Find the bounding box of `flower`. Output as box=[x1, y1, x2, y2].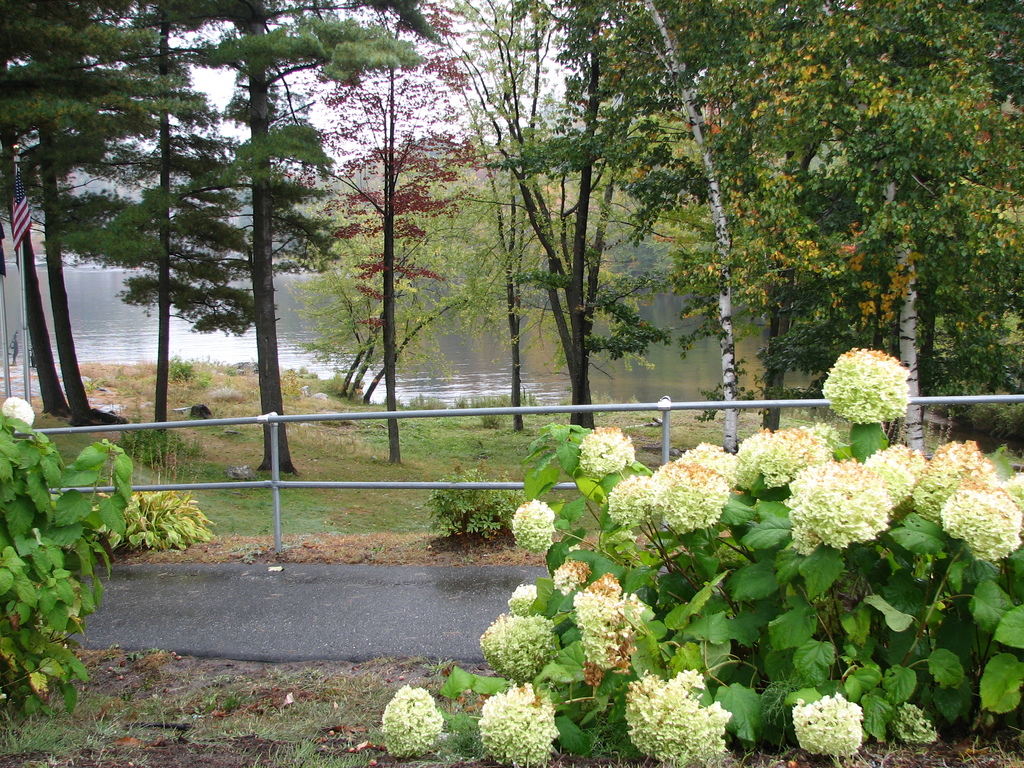
box=[620, 669, 729, 760].
